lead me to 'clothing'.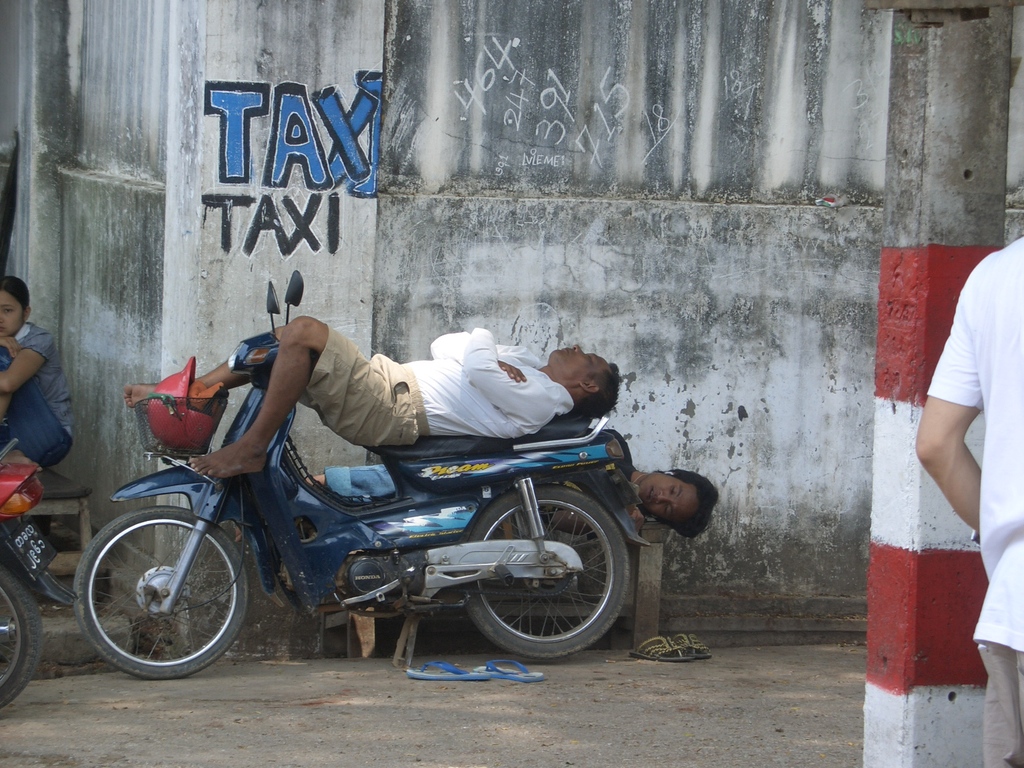
Lead to <region>0, 324, 76, 474</region>.
